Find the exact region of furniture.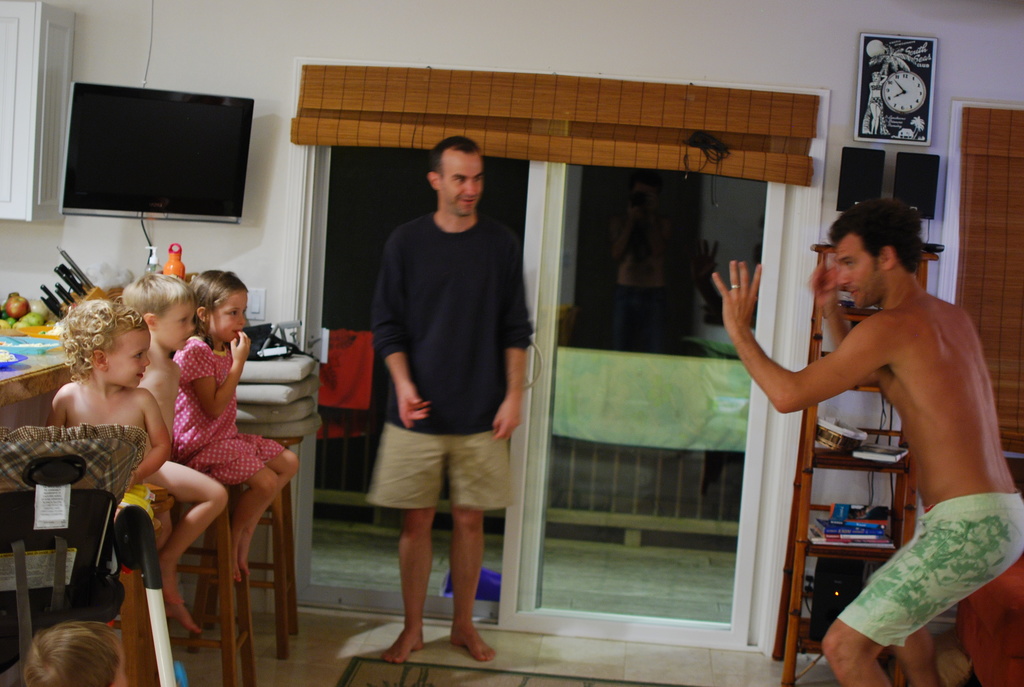
Exact region: <box>120,504,259,686</box>.
